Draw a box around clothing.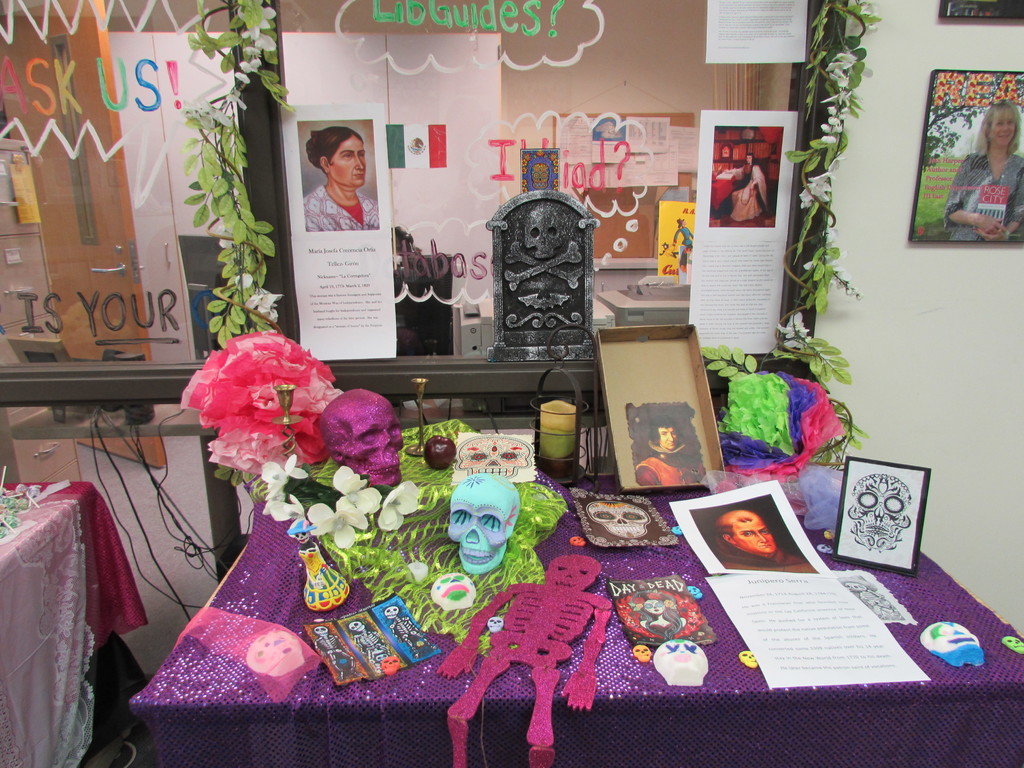
bbox=[943, 146, 1023, 249].
